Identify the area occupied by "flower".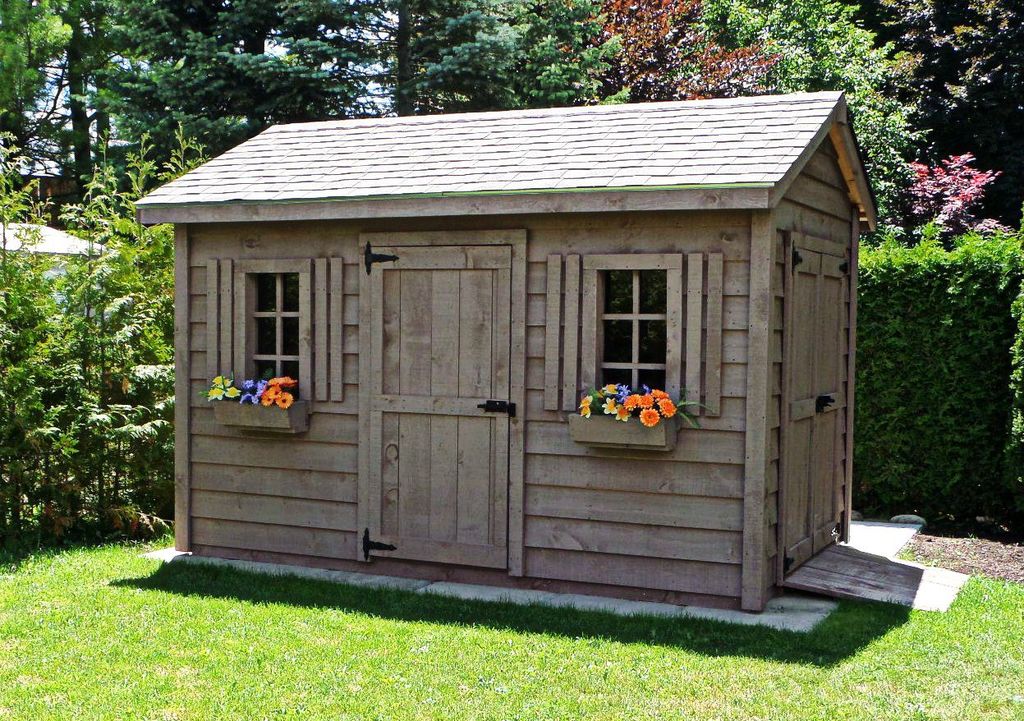
Area: left=638, top=407, right=663, bottom=425.
